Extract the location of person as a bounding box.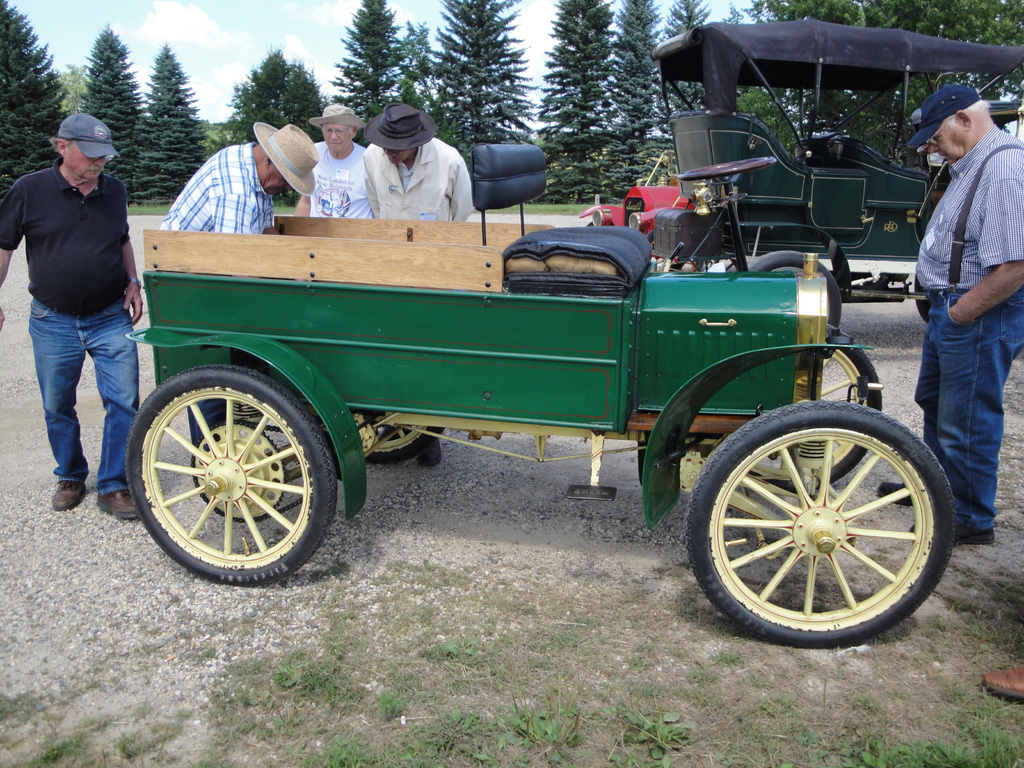
[159,114,318,482].
